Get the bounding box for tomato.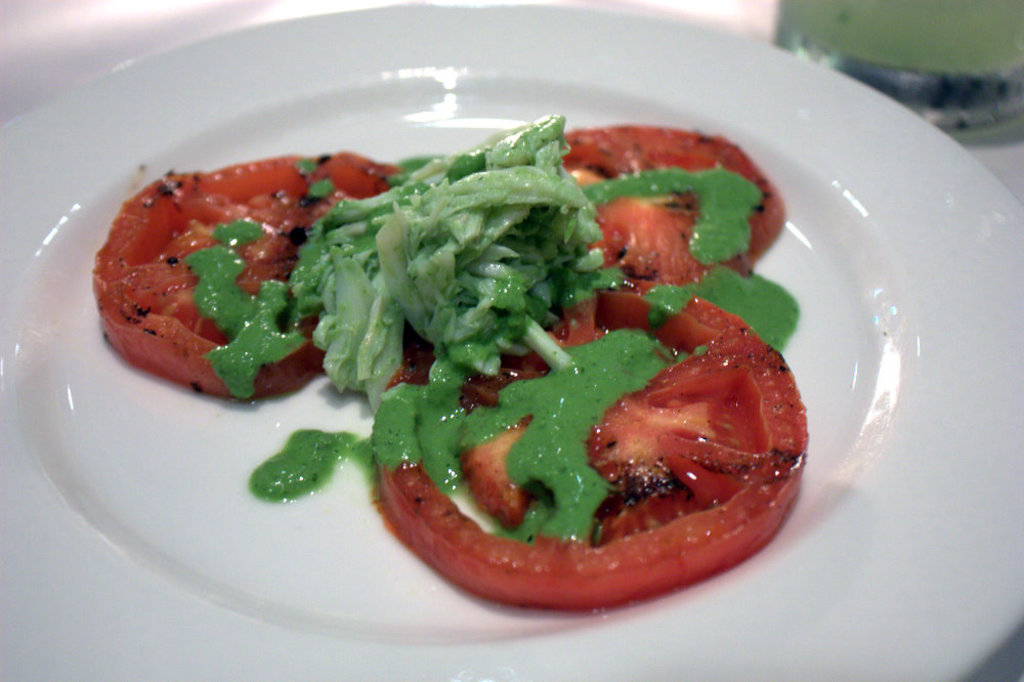
<box>562,120,781,293</box>.
